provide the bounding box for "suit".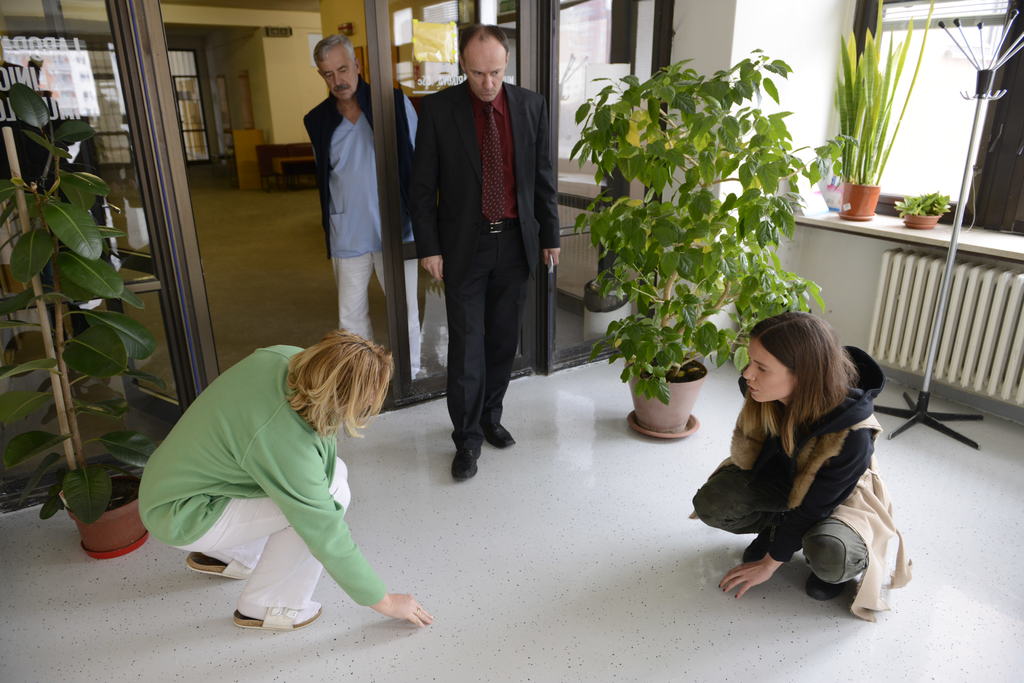
{"x1": 413, "y1": 37, "x2": 548, "y2": 488}.
